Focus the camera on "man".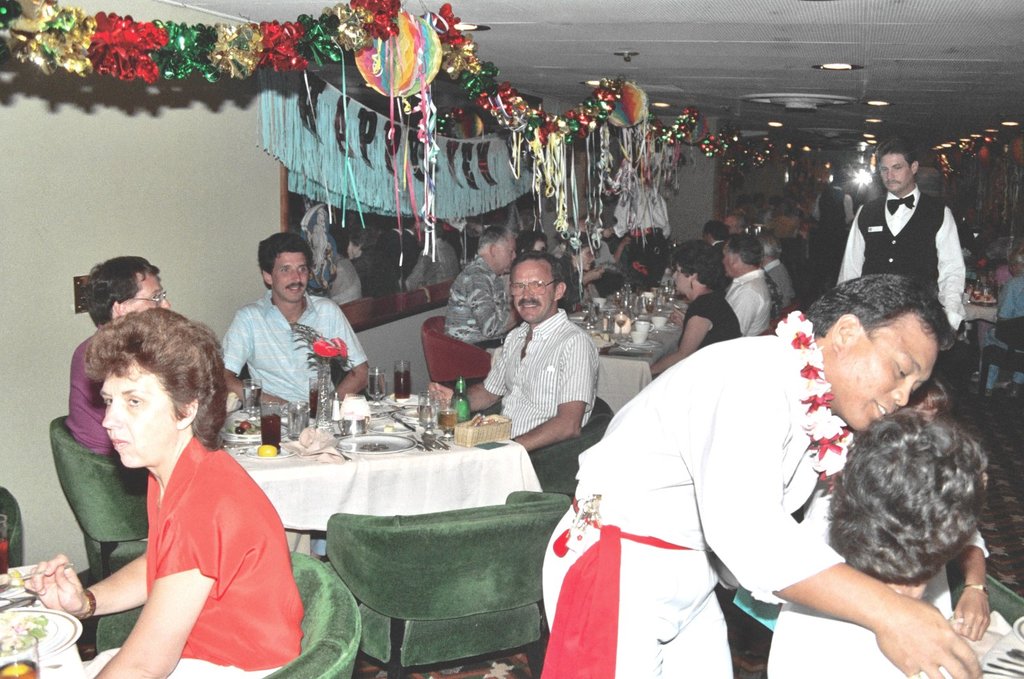
Focus region: bbox(769, 405, 992, 678).
